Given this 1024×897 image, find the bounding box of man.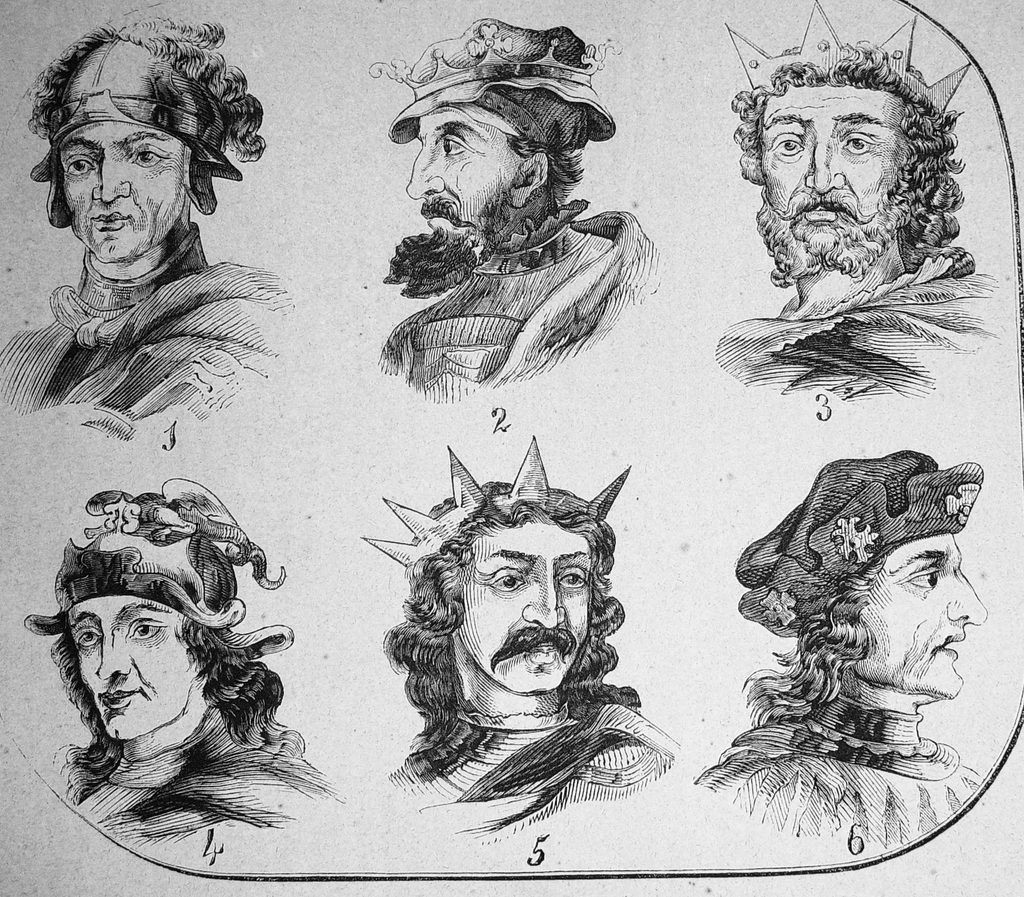
{"x1": 369, "y1": 14, "x2": 665, "y2": 401}.
